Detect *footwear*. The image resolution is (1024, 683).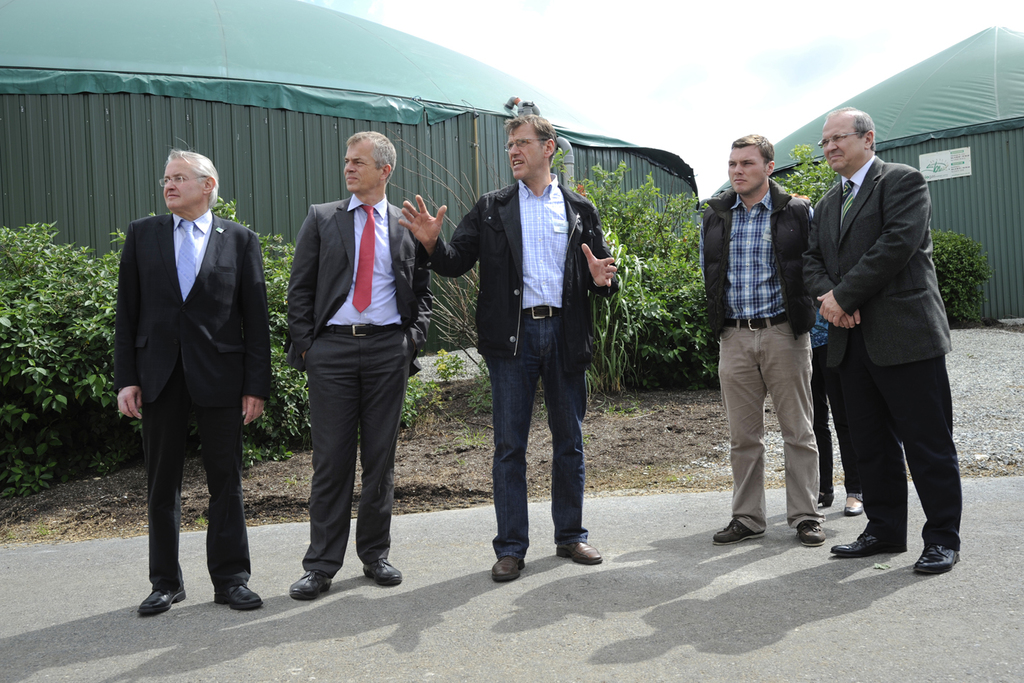
713, 512, 770, 546.
